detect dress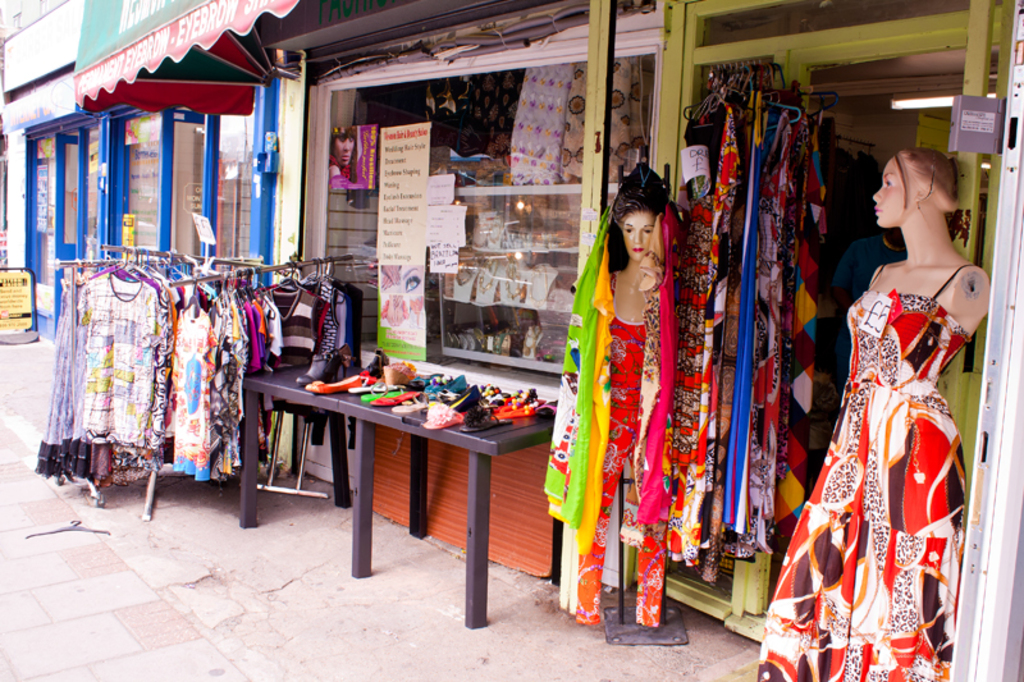
[x1=573, y1=283, x2=672, y2=627]
